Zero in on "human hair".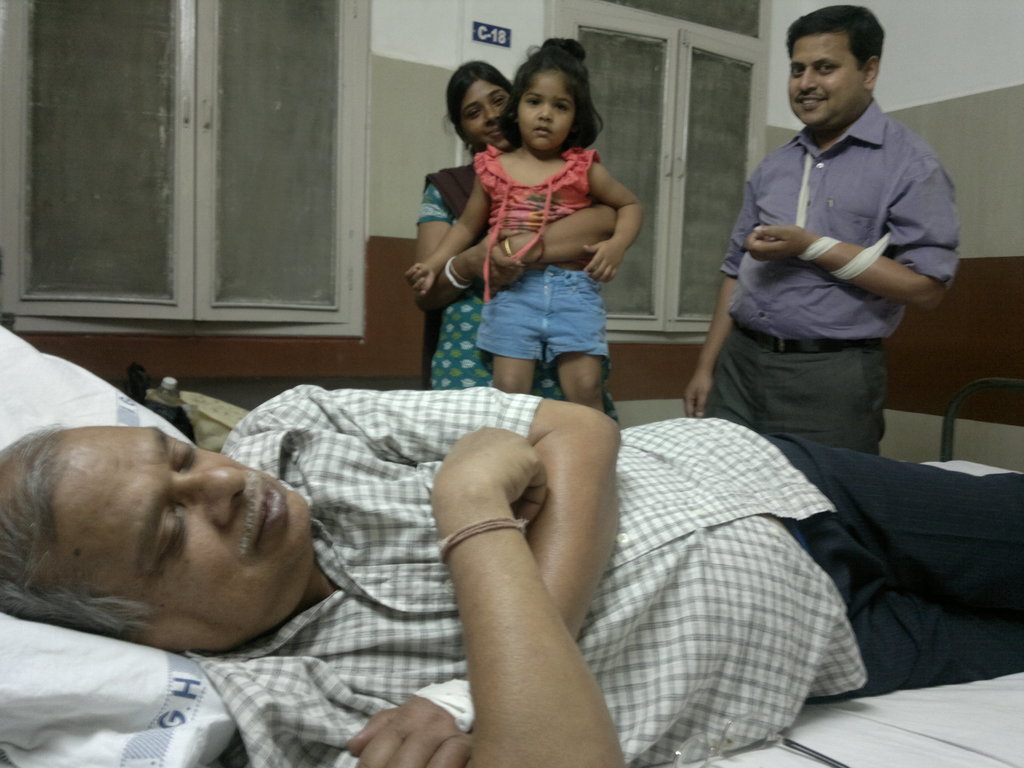
Zeroed in: 0, 419, 154, 641.
